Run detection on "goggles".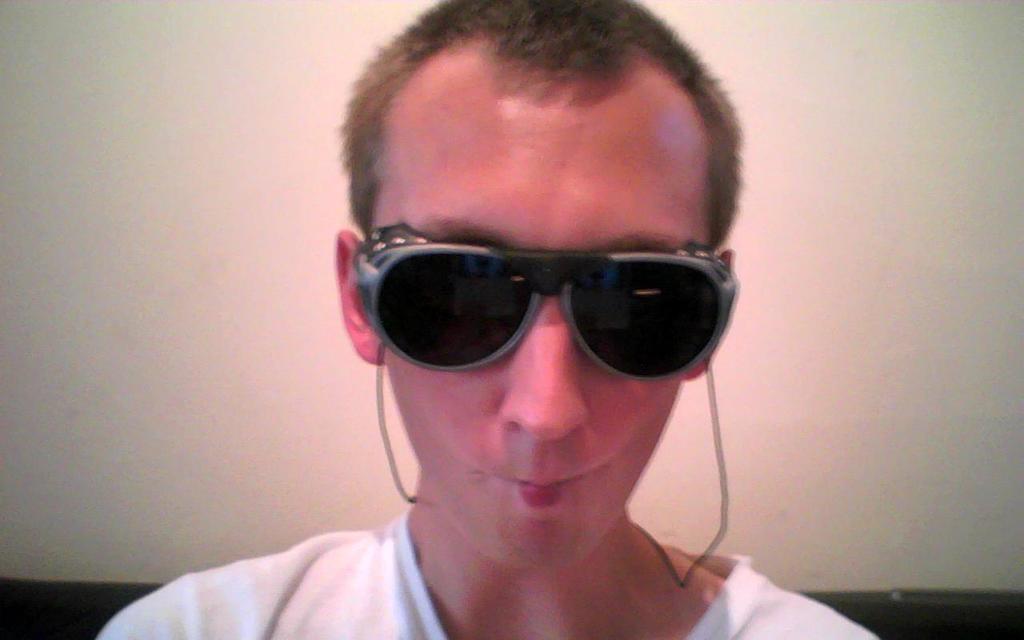
Result: detection(327, 218, 757, 386).
